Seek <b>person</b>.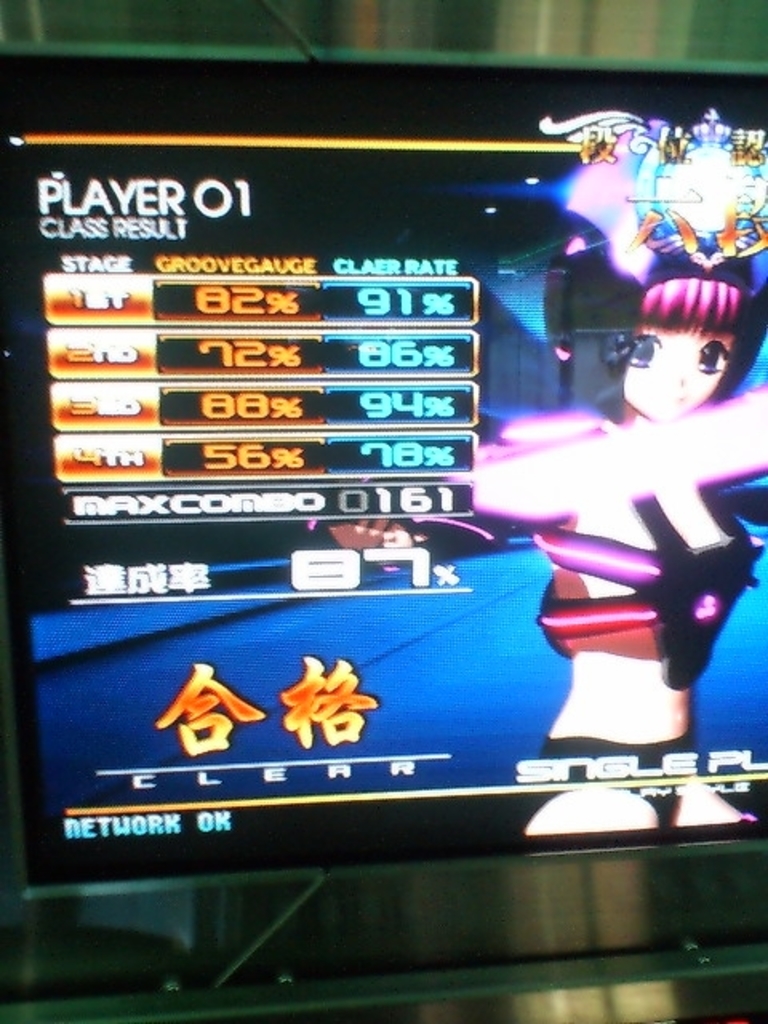
left=478, top=106, right=766, bottom=824.
